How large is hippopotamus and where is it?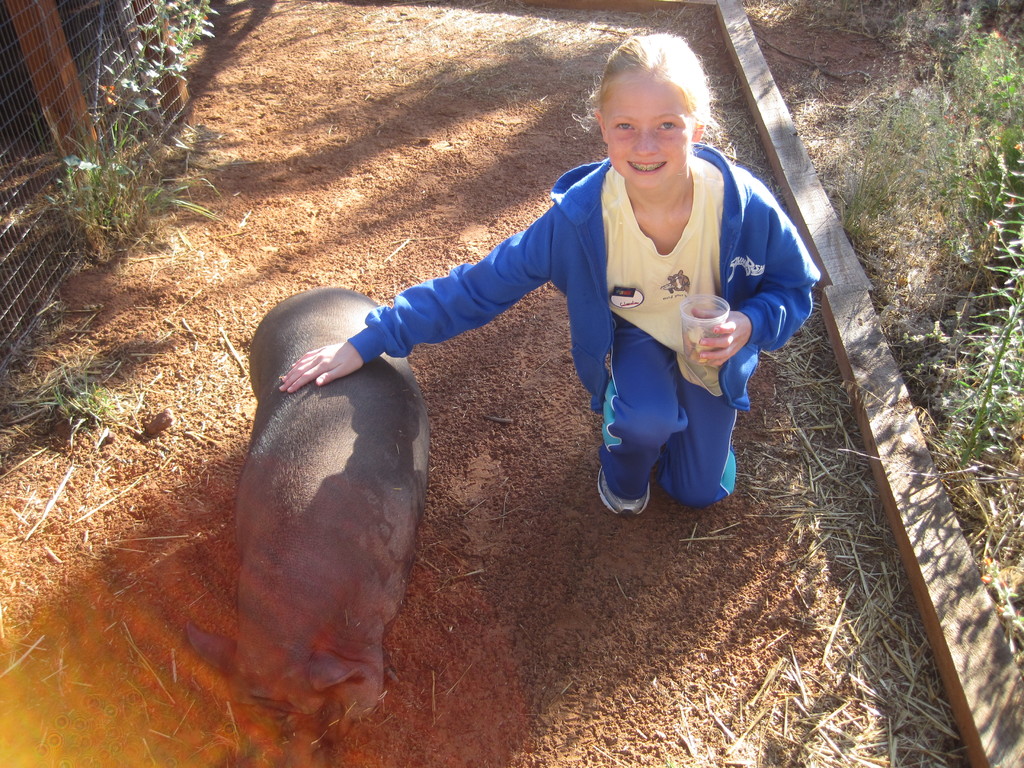
Bounding box: l=183, t=282, r=436, b=716.
